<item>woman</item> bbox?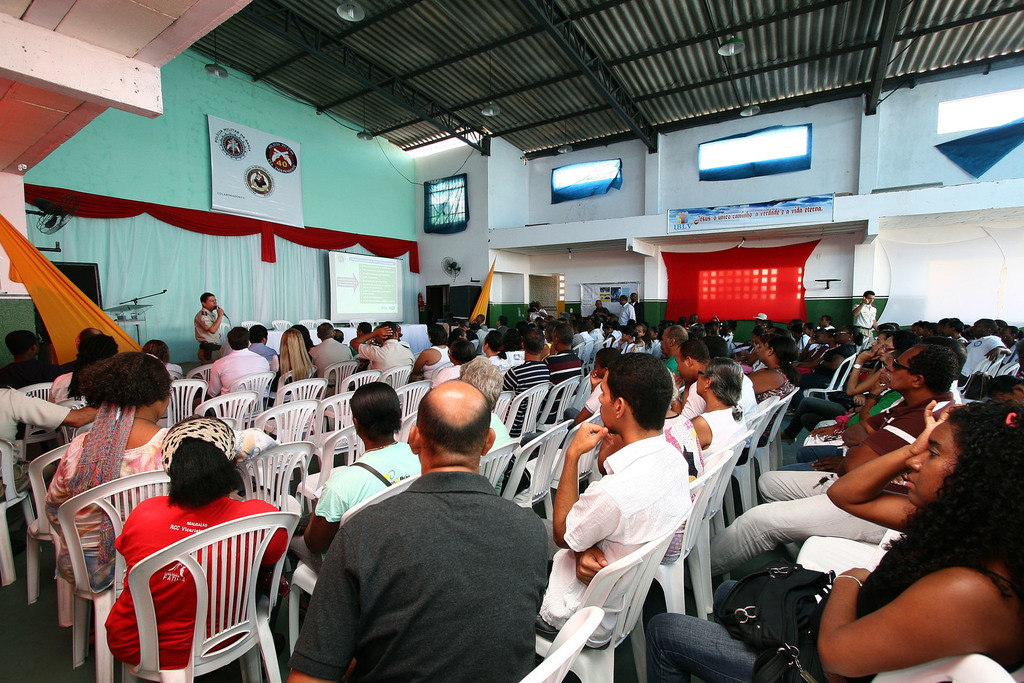
(644,402,1023,682)
